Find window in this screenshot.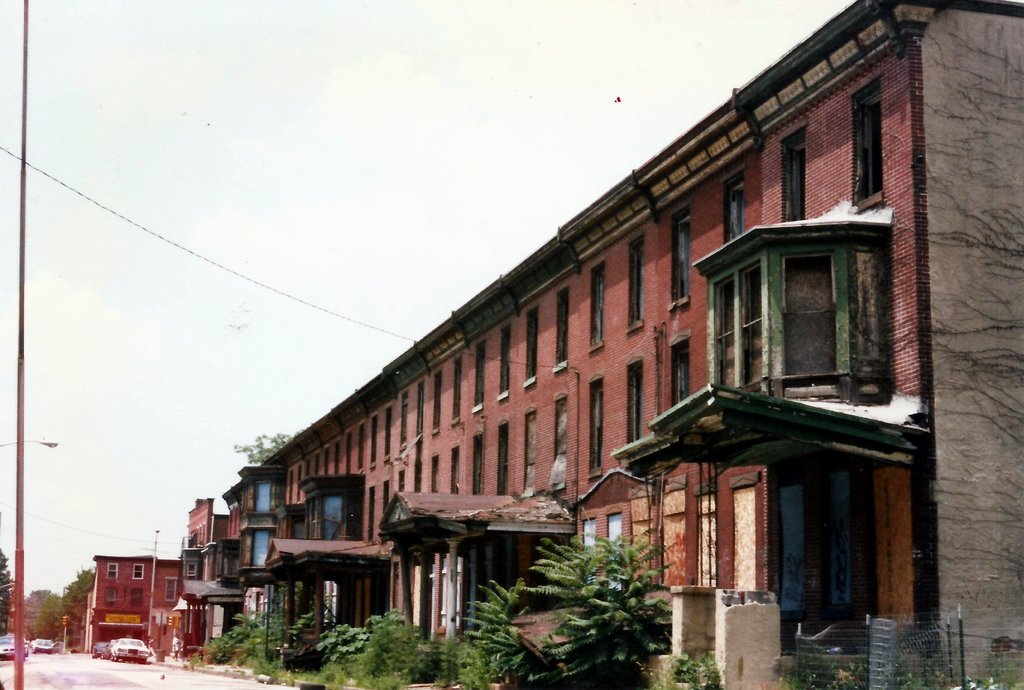
The bounding box for window is [x1=333, y1=436, x2=342, y2=473].
